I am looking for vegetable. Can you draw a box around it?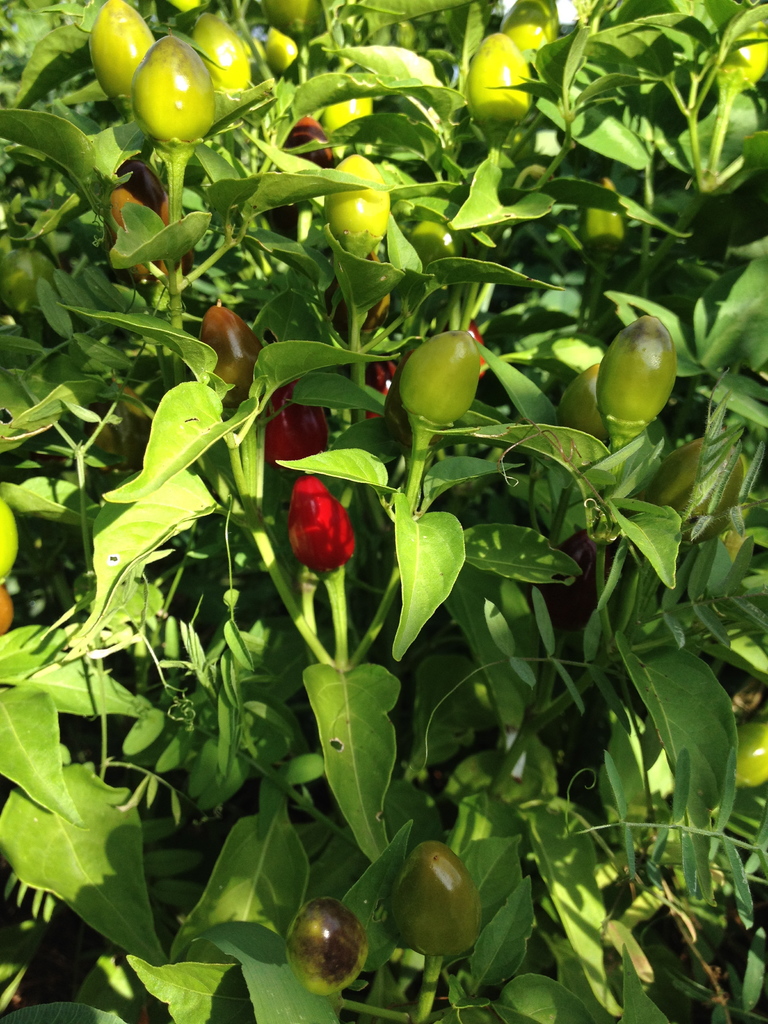
Sure, the bounding box is BBox(556, 365, 607, 445).
